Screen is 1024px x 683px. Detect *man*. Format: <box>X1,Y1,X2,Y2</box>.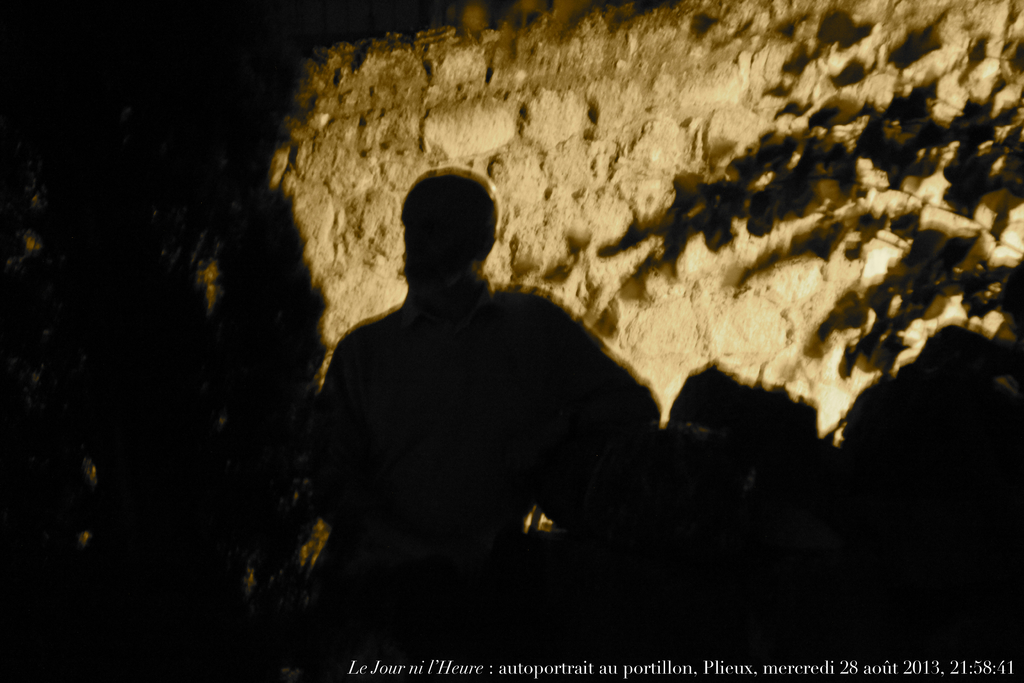
<box>293,147,695,606</box>.
